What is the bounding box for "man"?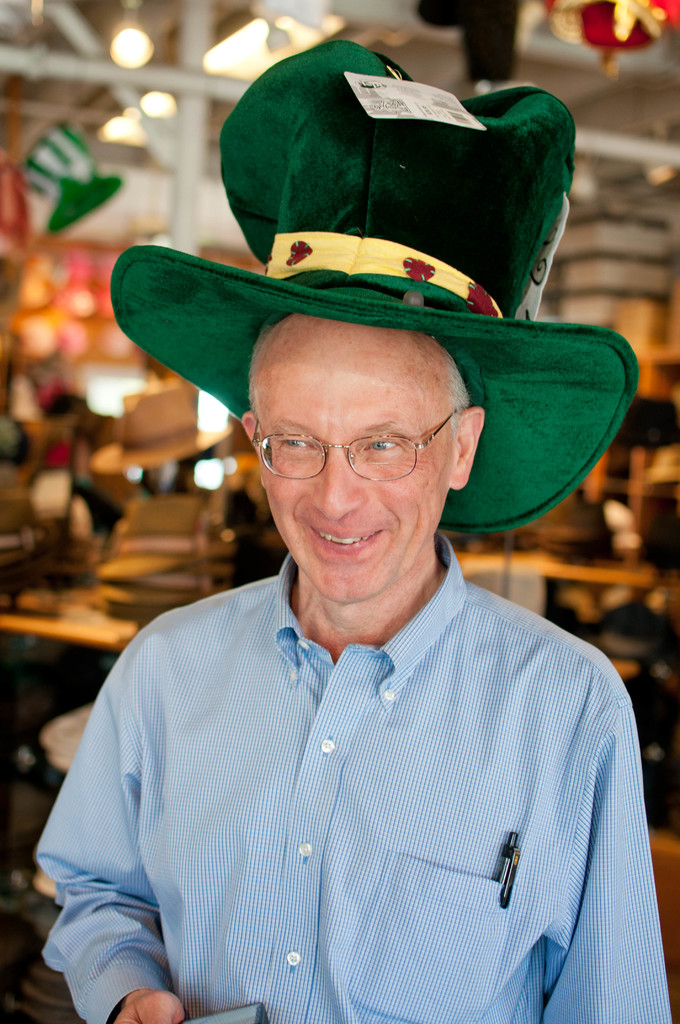
region(45, 207, 657, 1014).
